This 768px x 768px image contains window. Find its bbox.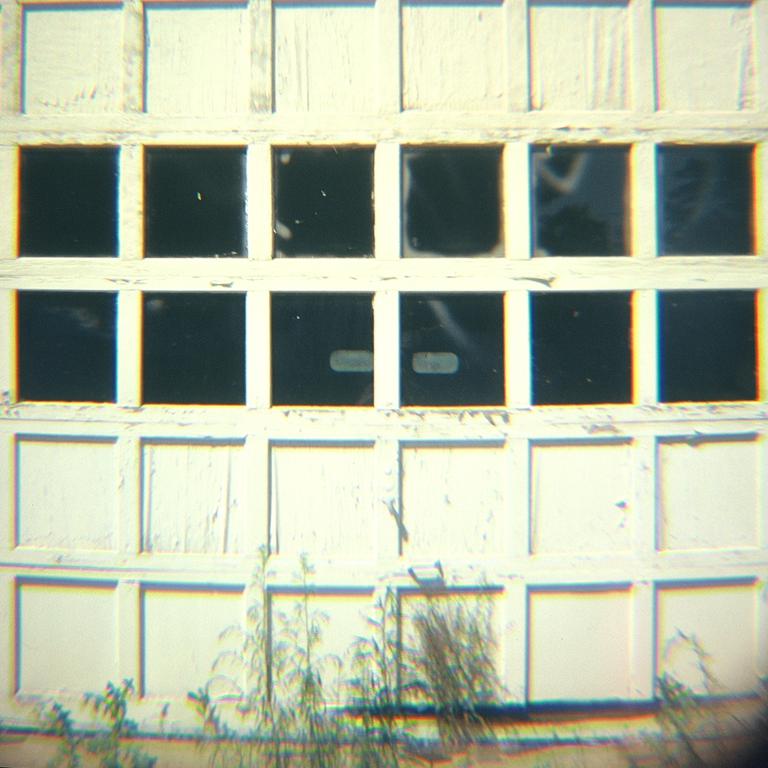
pyautogui.locateOnScreen(280, 291, 375, 410).
